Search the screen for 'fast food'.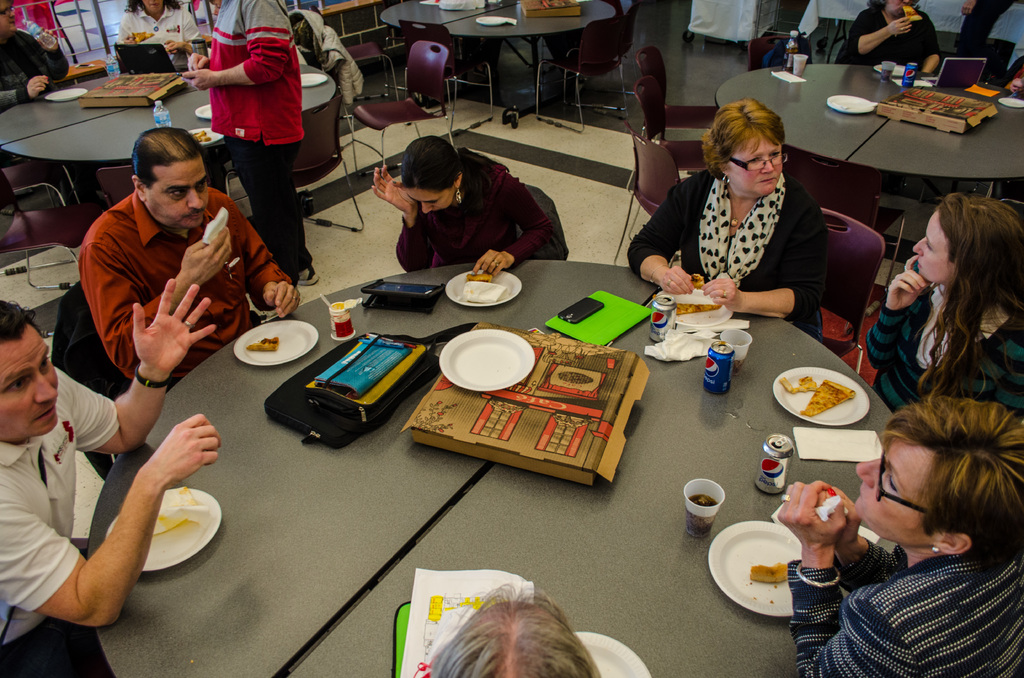
Found at 748, 553, 787, 592.
